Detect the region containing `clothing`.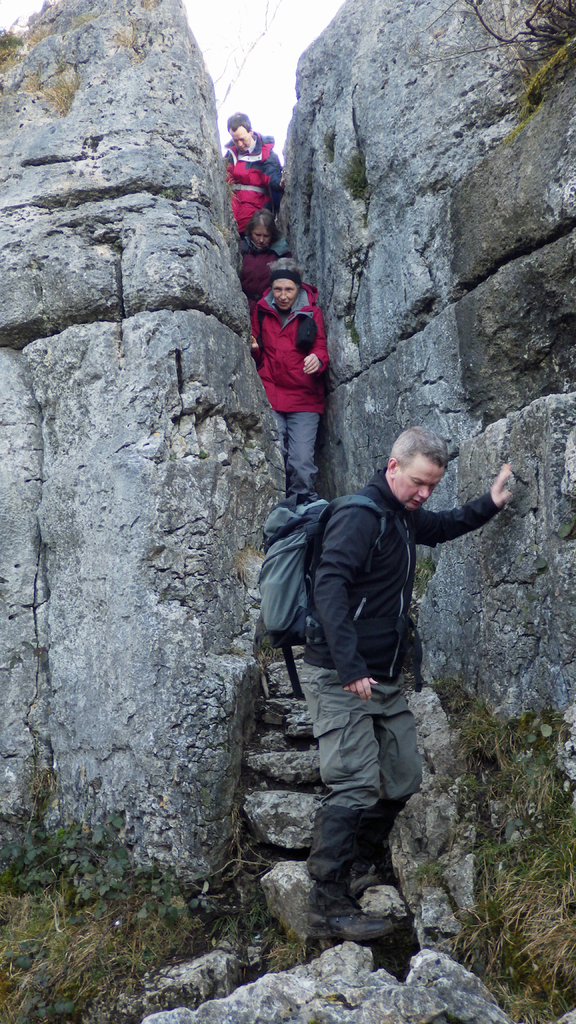
256:280:324:509.
